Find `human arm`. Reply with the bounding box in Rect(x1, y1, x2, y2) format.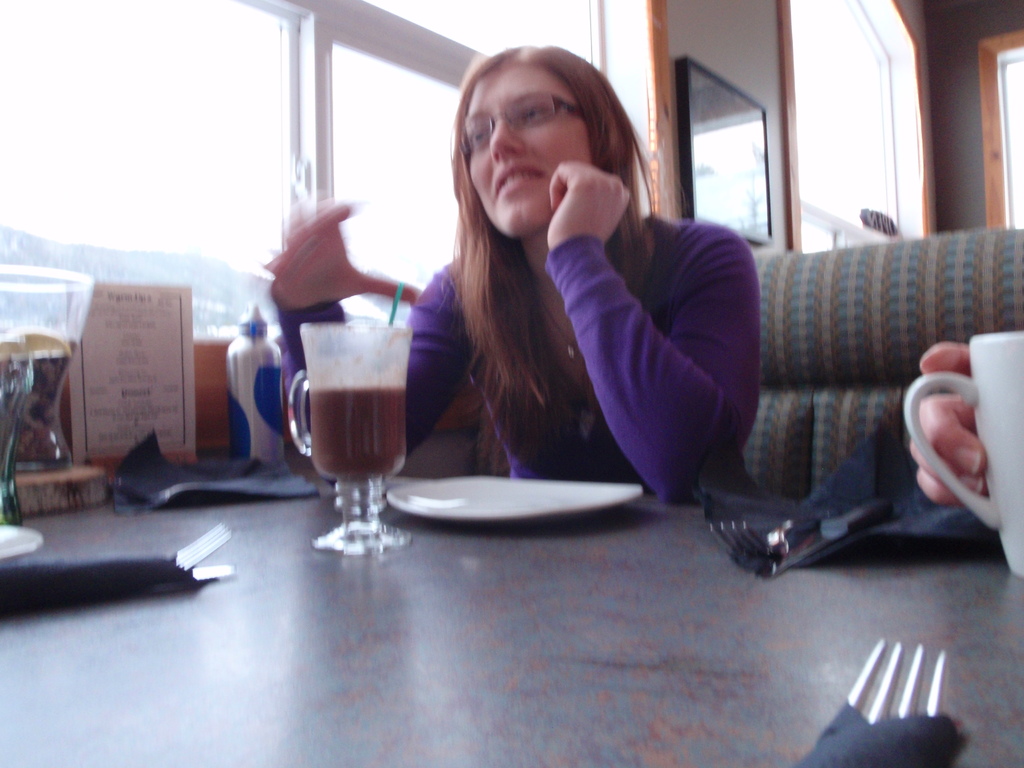
Rect(258, 191, 504, 479).
